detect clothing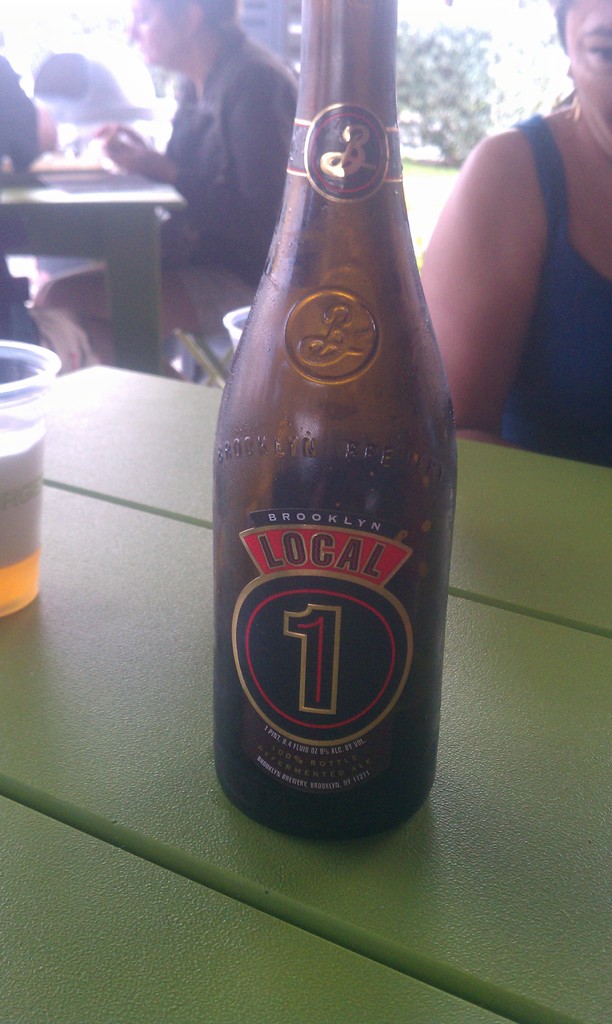
(503,113,611,472)
